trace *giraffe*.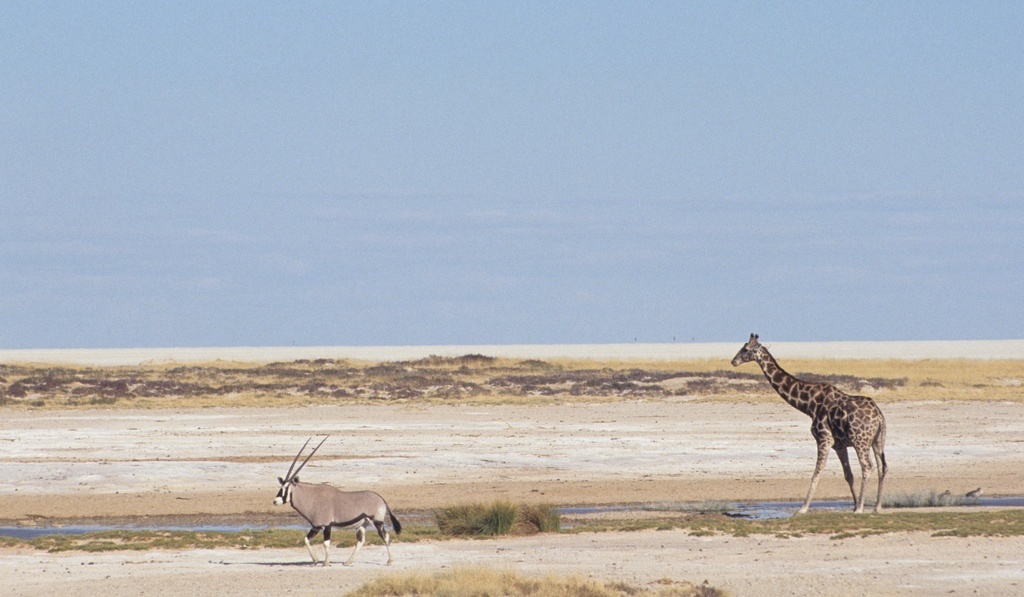
Traced to x1=723 y1=328 x2=898 y2=514.
